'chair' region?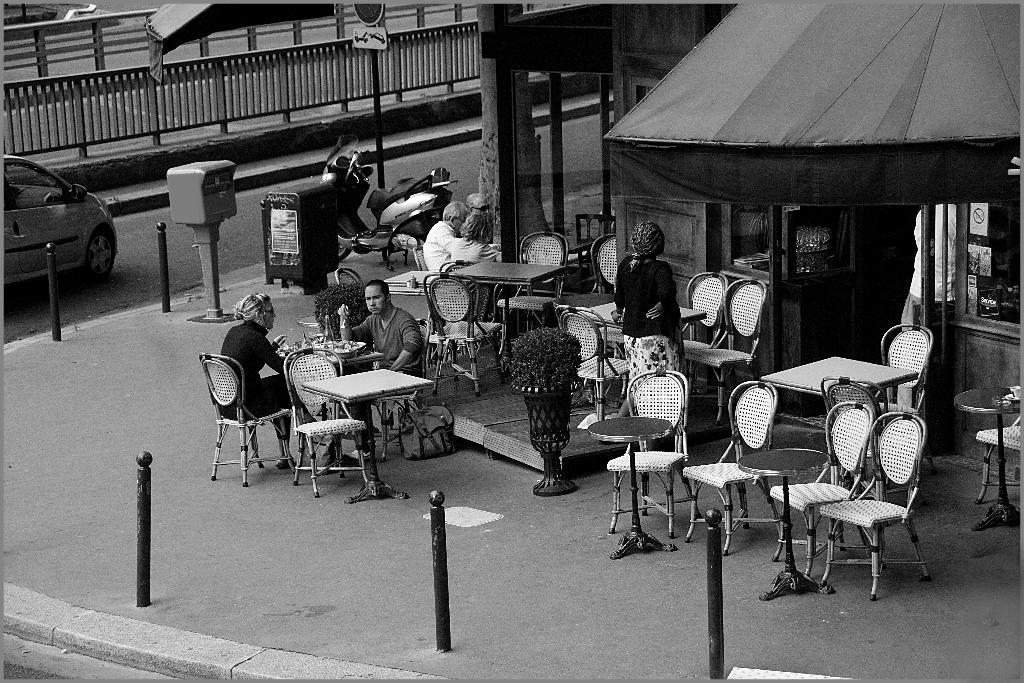
(570, 214, 616, 284)
